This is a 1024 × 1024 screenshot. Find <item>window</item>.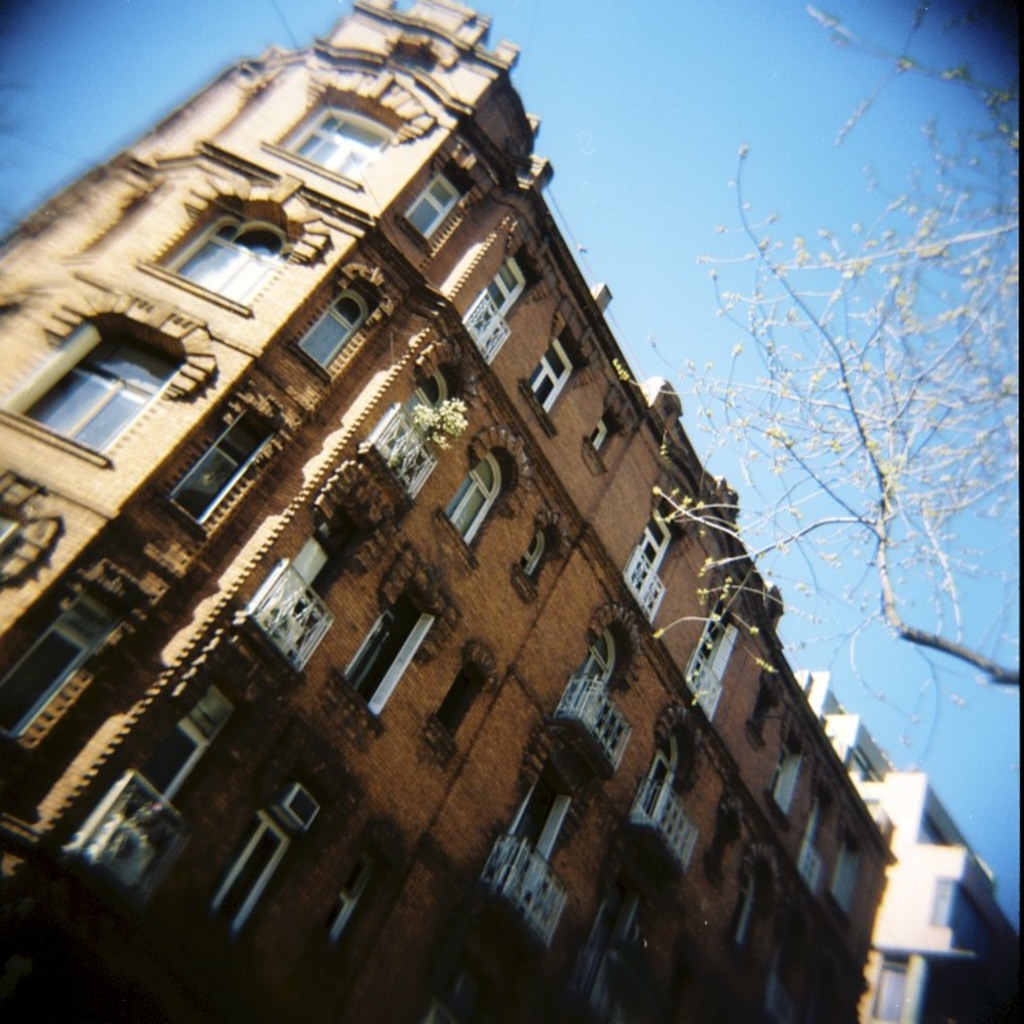
Bounding box: 767 749 803 806.
